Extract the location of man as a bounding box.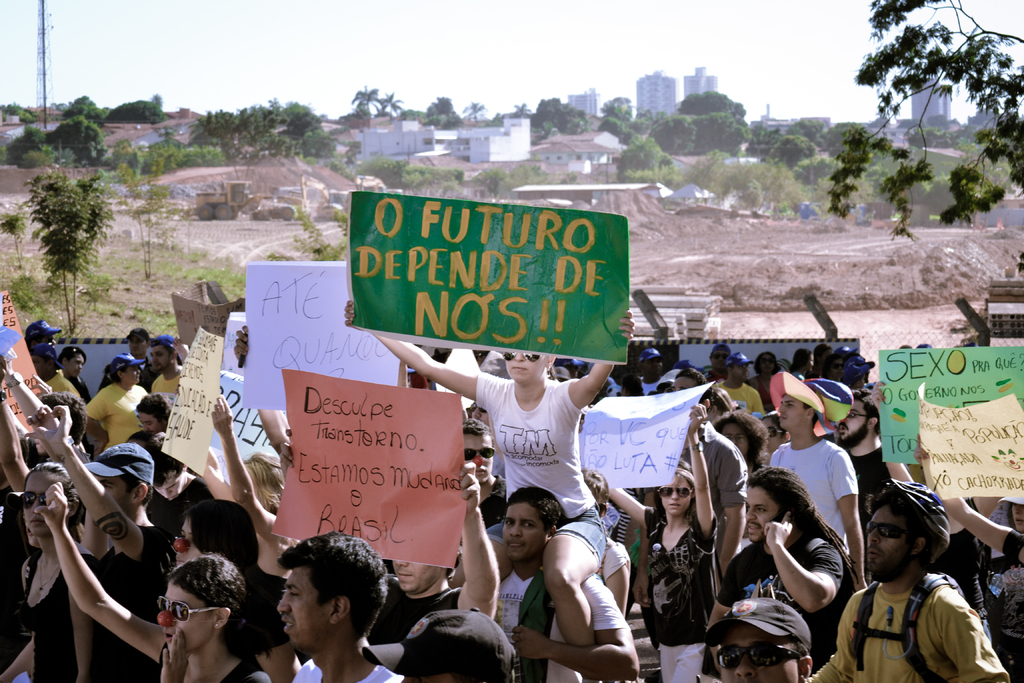
region(706, 470, 858, 672).
